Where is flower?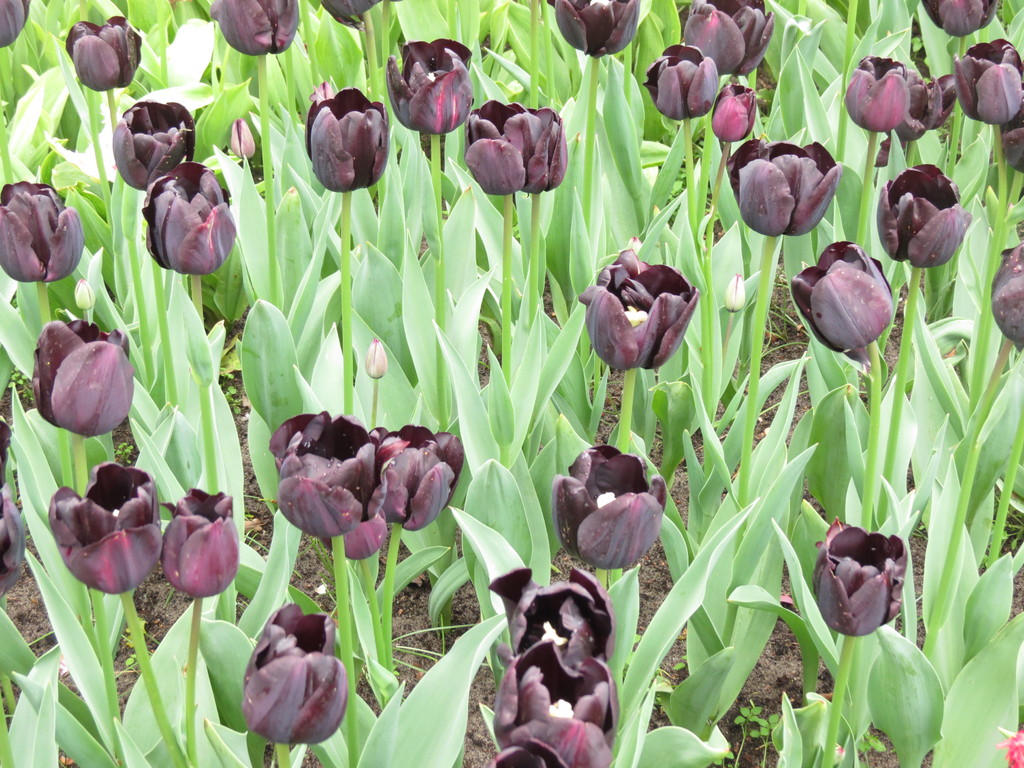
(0,175,86,281).
